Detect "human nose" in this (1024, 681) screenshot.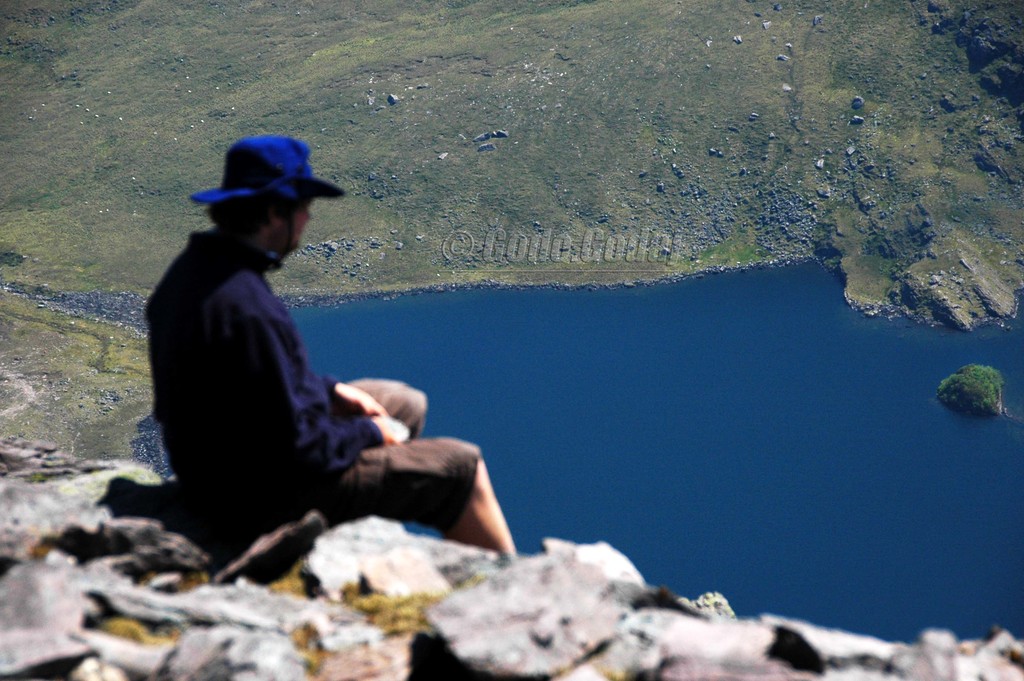
Detection: locate(303, 208, 312, 224).
